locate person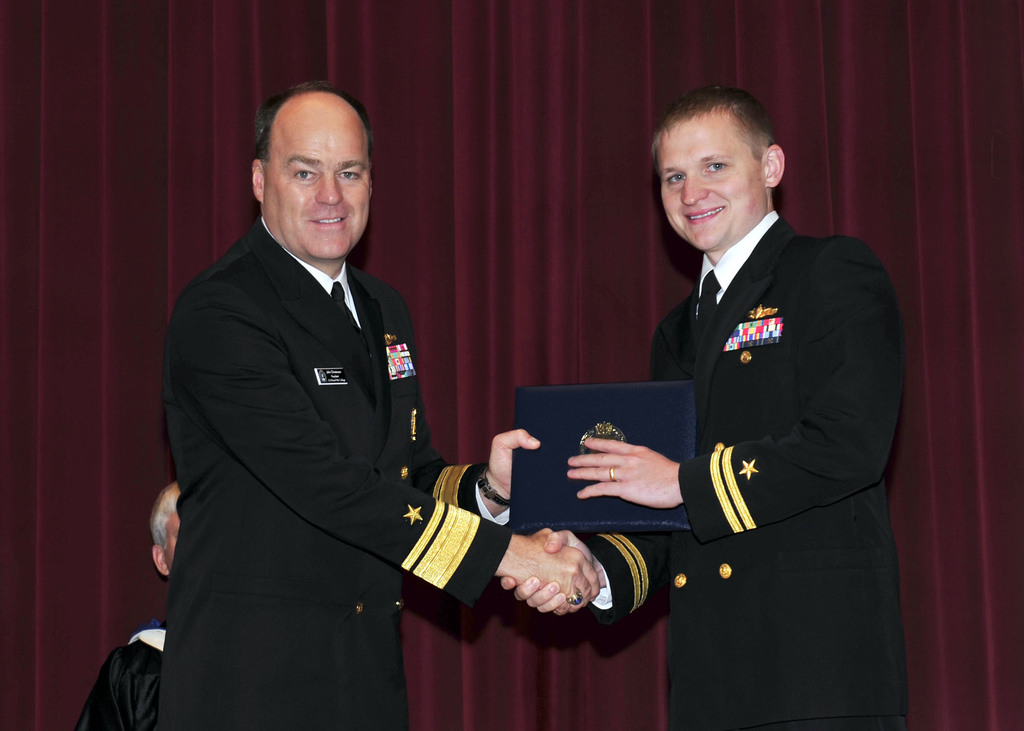
<box>152,71,607,730</box>
